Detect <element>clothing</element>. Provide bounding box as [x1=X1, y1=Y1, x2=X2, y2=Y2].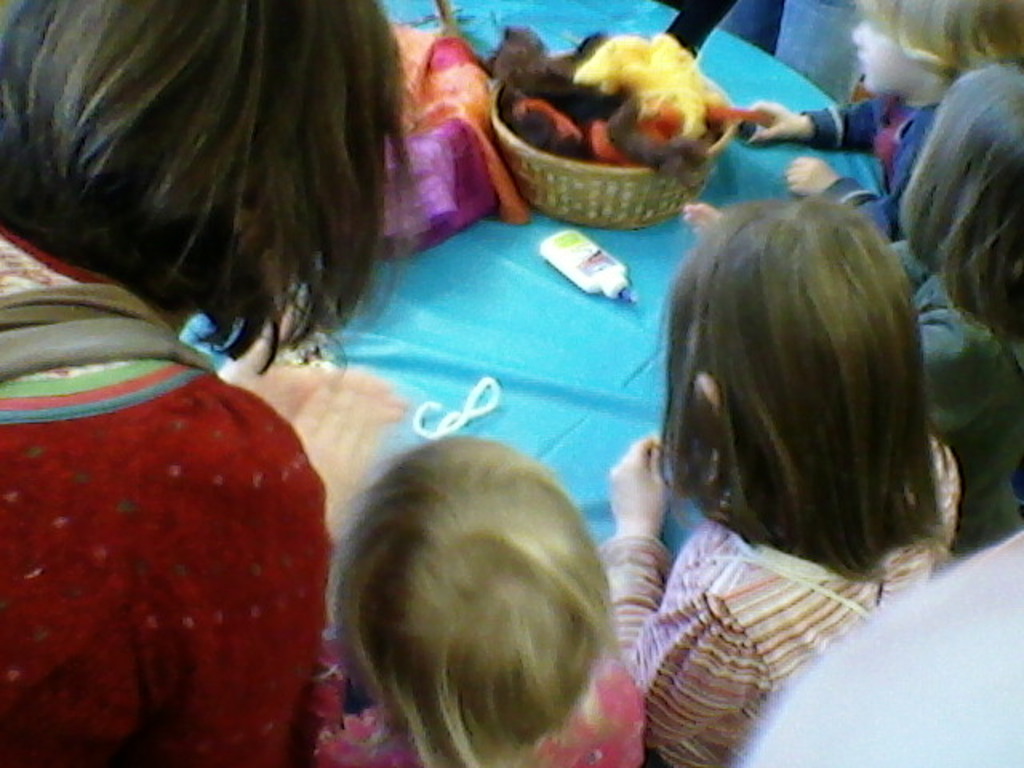
[x1=805, y1=99, x2=942, y2=240].
